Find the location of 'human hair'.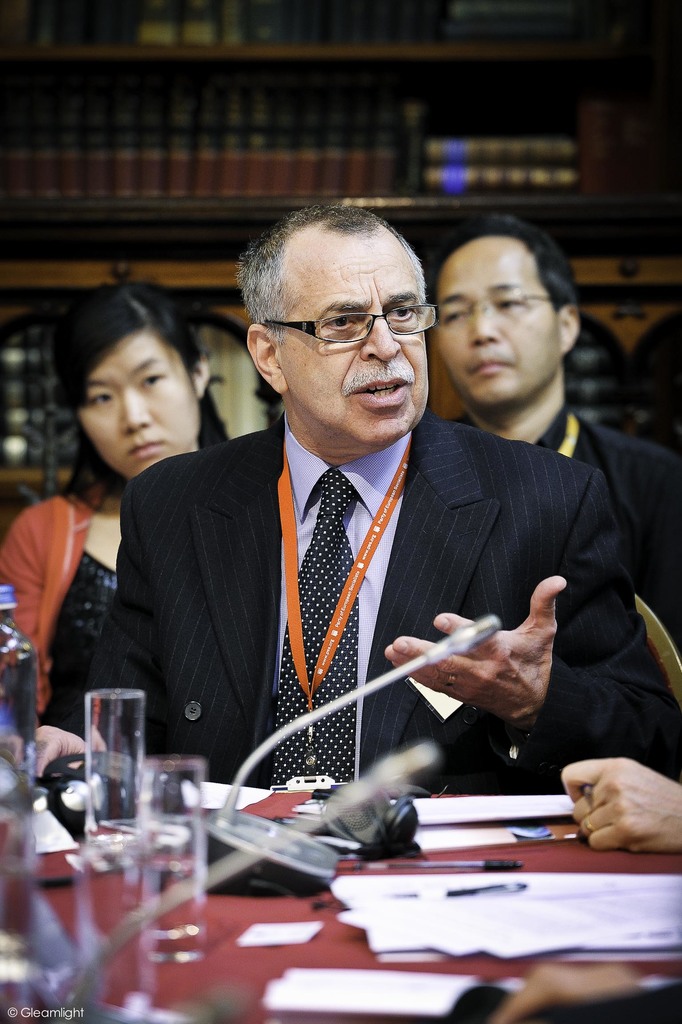
Location: [437, 209, 579, 307].
